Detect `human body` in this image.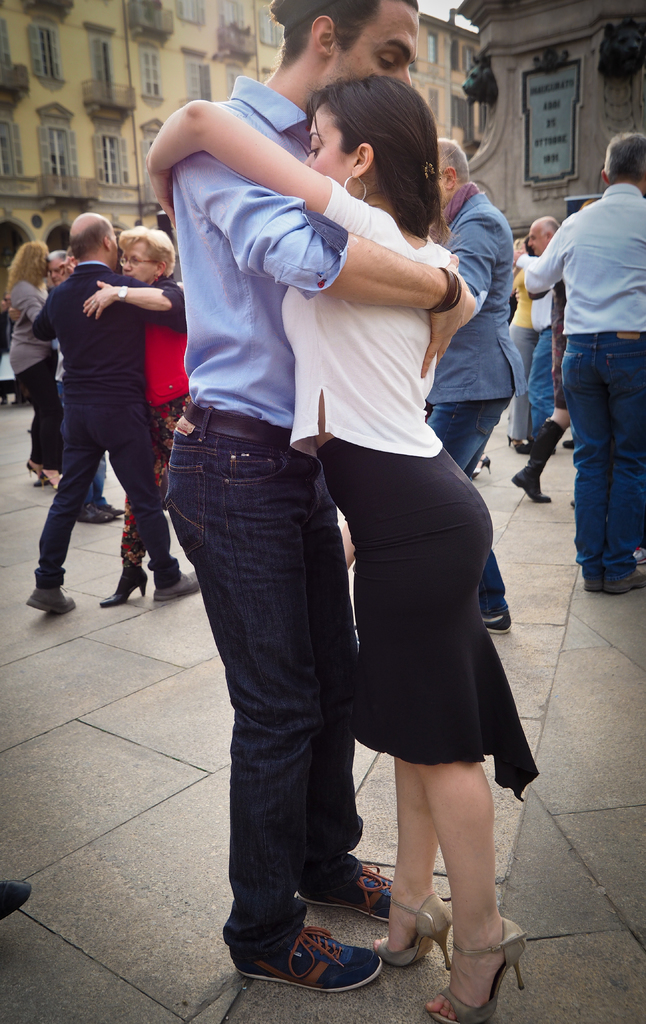
Detection: [x1=156, y1=1, x2=469, y2=973].
